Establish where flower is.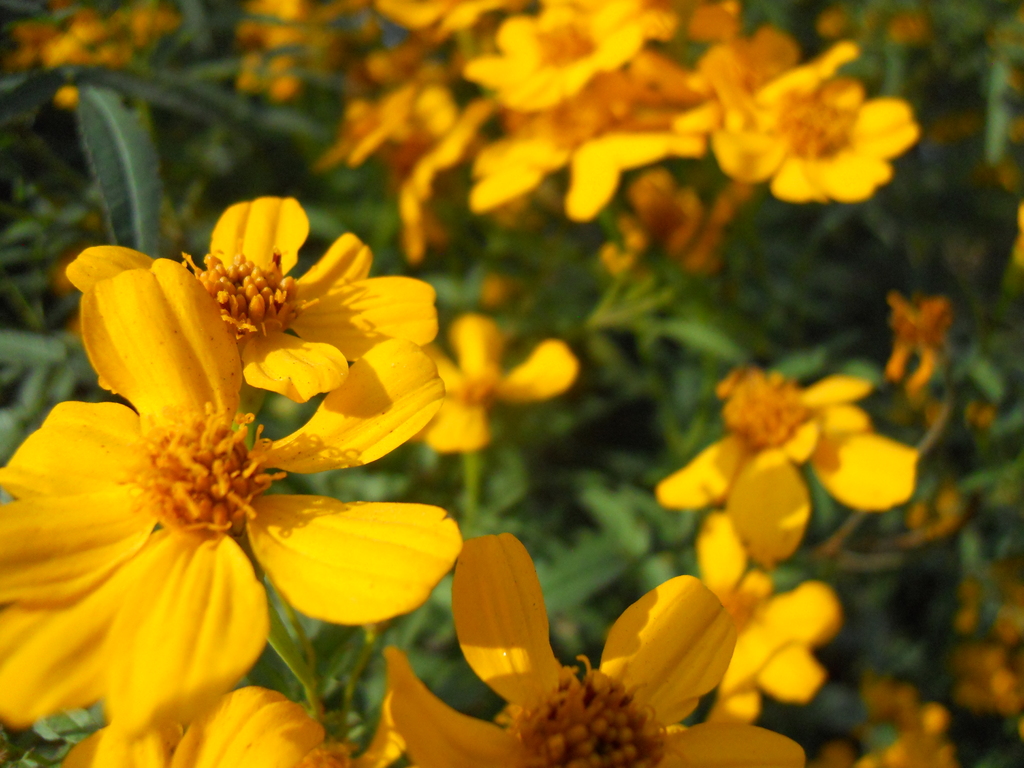
Established at x1=948, y1=647, x2=1023, y2=717.
